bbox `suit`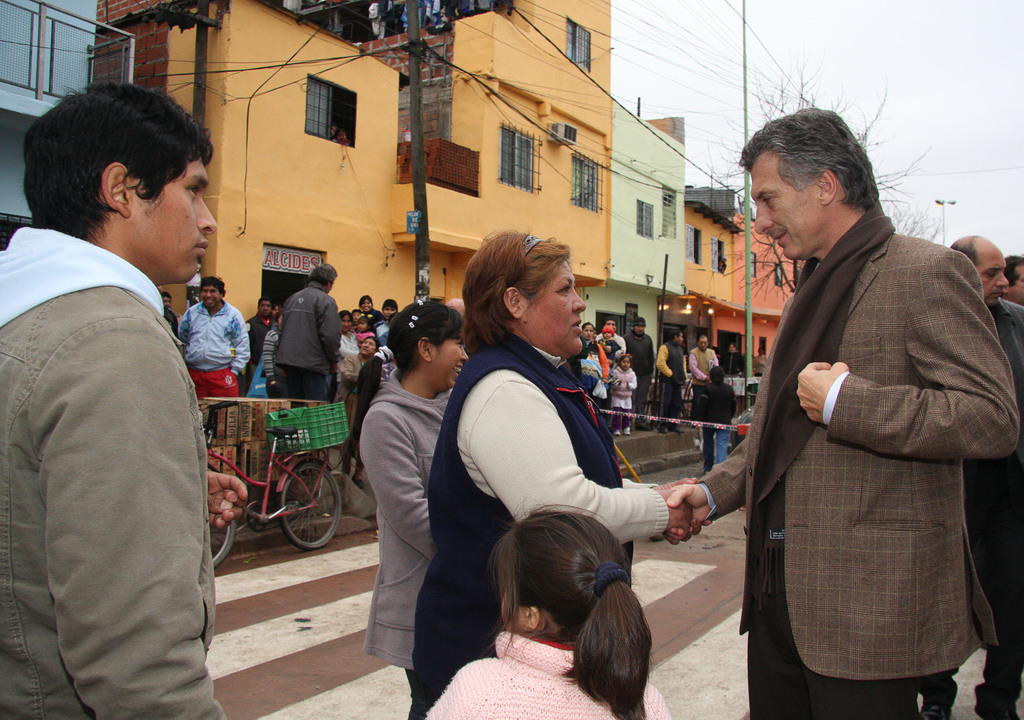
(911, 302, 1023, 702)
